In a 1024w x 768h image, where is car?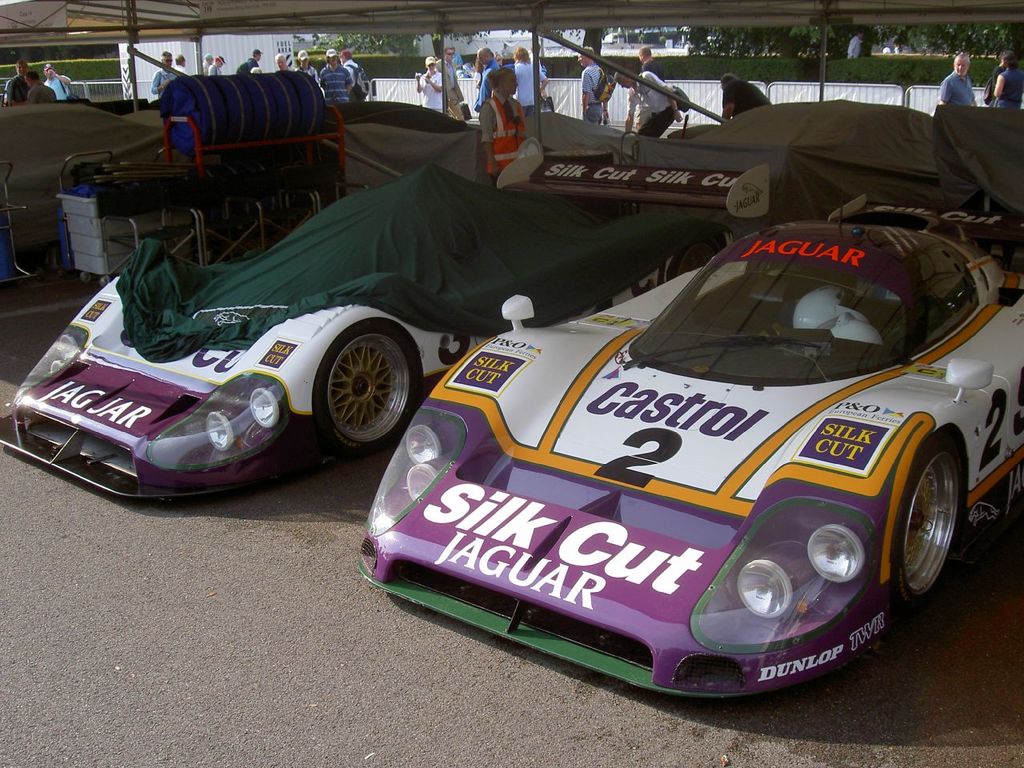
crop(357, 193, 1023, 698).
